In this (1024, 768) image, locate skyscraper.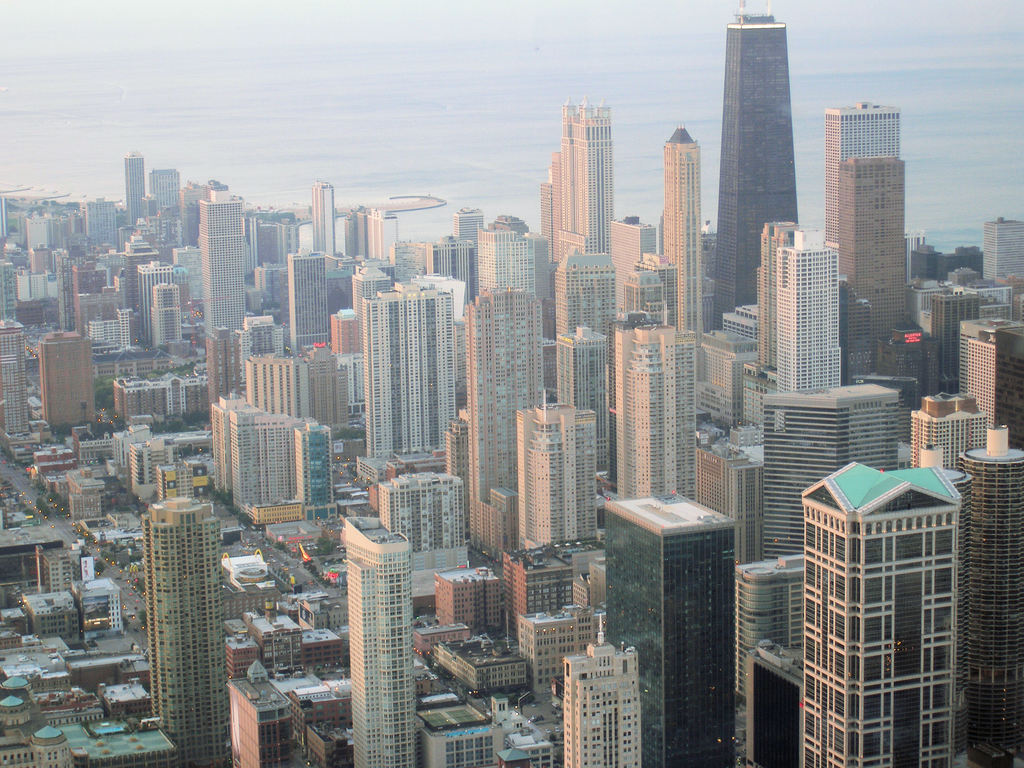
Bounding box: BBox(660, 124, 704, 334).
